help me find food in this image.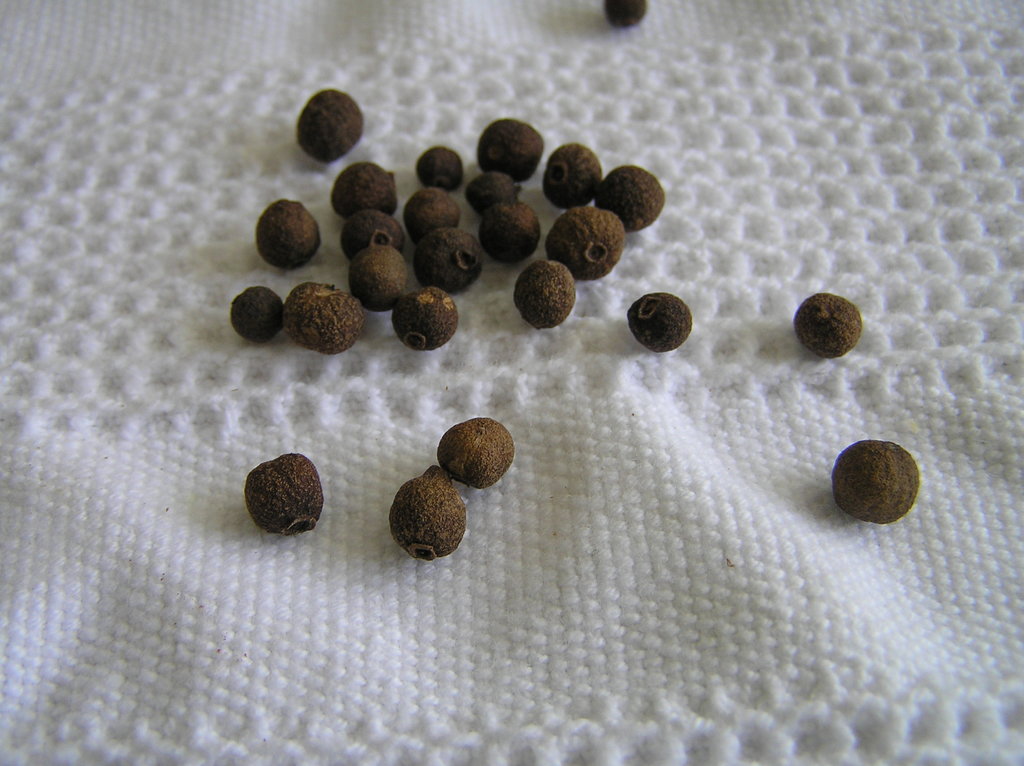
Found it: [left=296, top=88, right=367, bottom=165].
